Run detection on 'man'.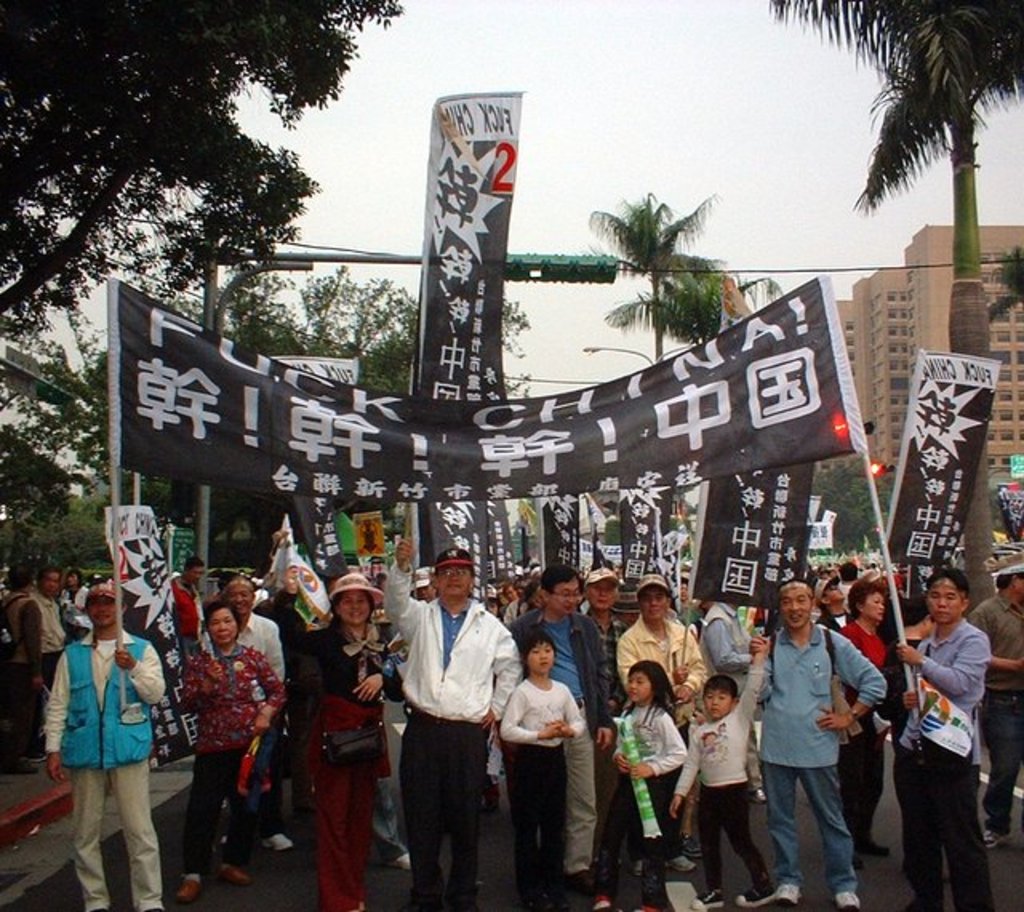
Result: Rect(750, 578, 888, 910).
